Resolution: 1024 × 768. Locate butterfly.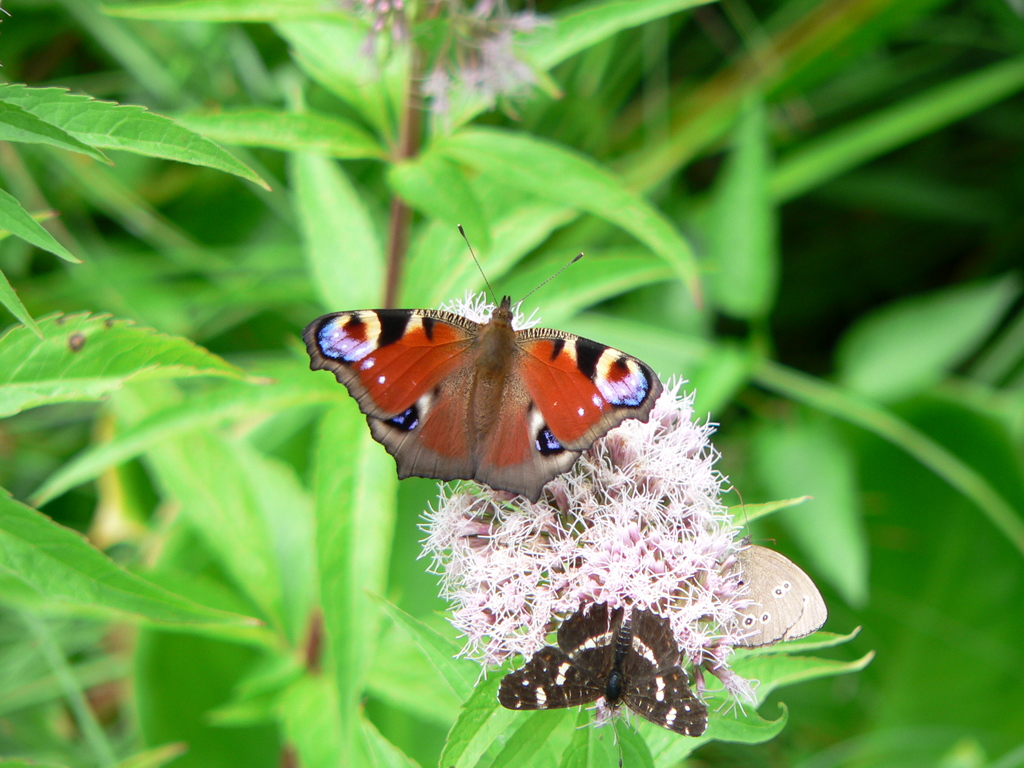
locate(304, 225, 663, 503).
